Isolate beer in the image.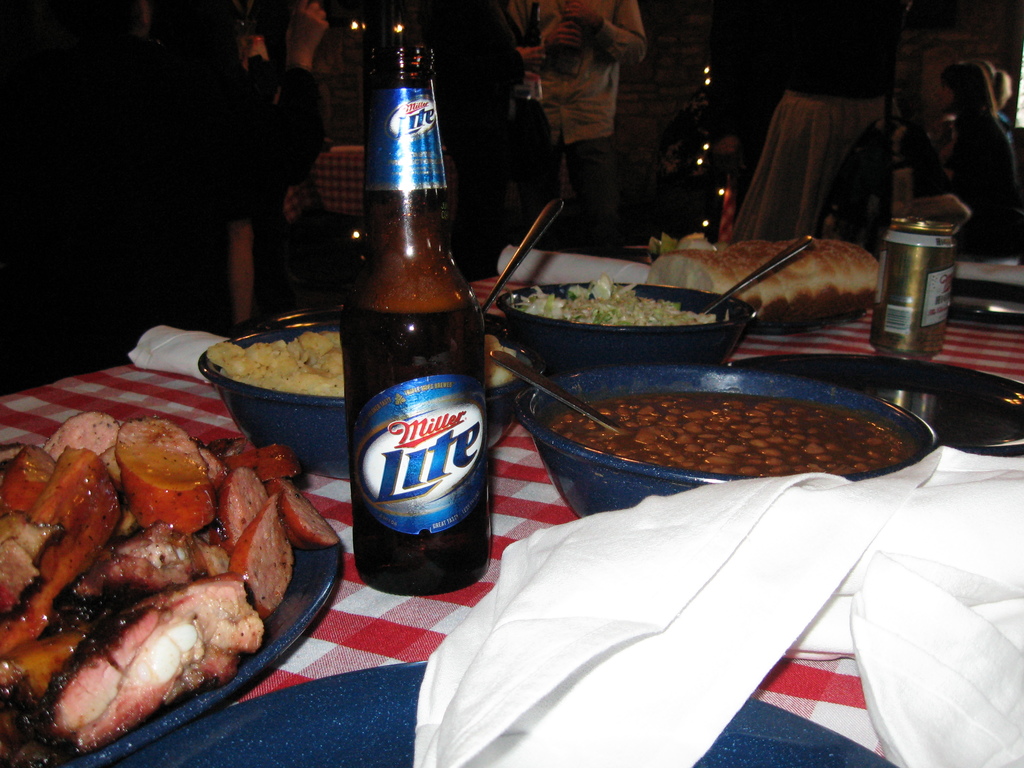
Isolated region: box=[361, 45, 497, 595].
